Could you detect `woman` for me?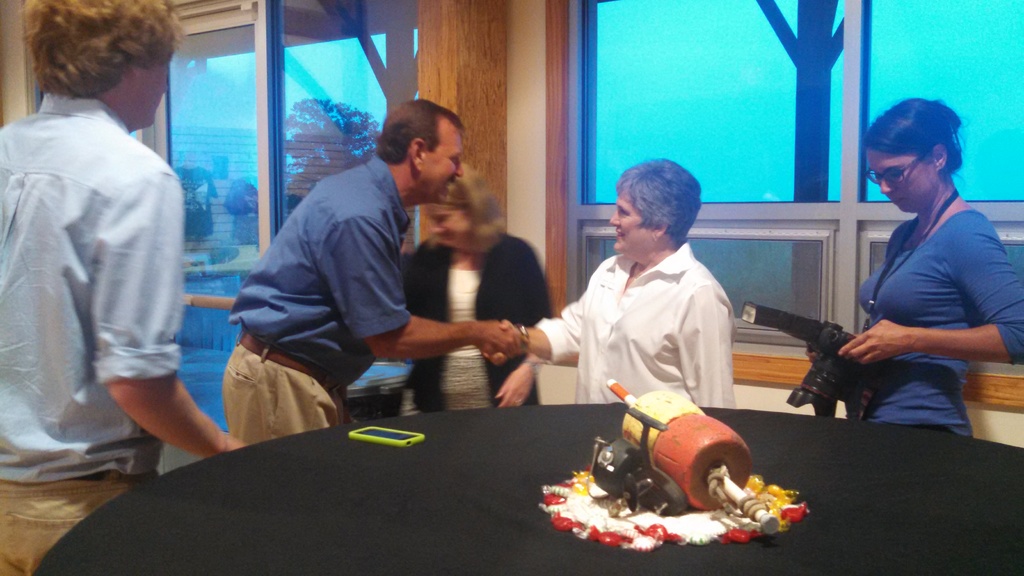
Detection result: left=806, top=99, right=1023, bottom=432.
